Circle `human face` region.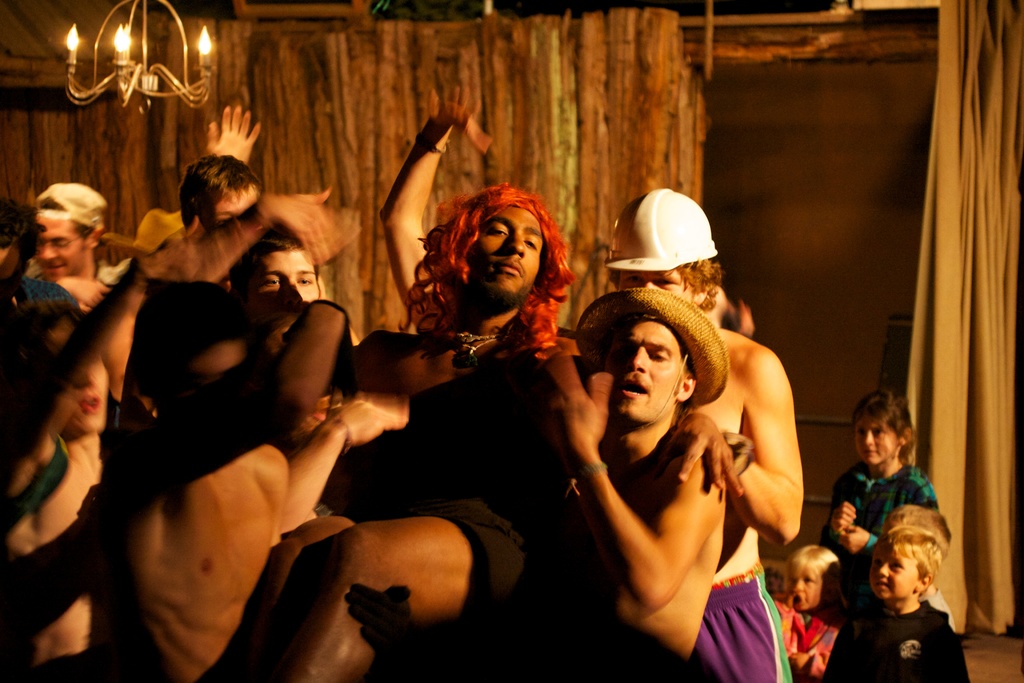
Region: [780,555,819,604].
